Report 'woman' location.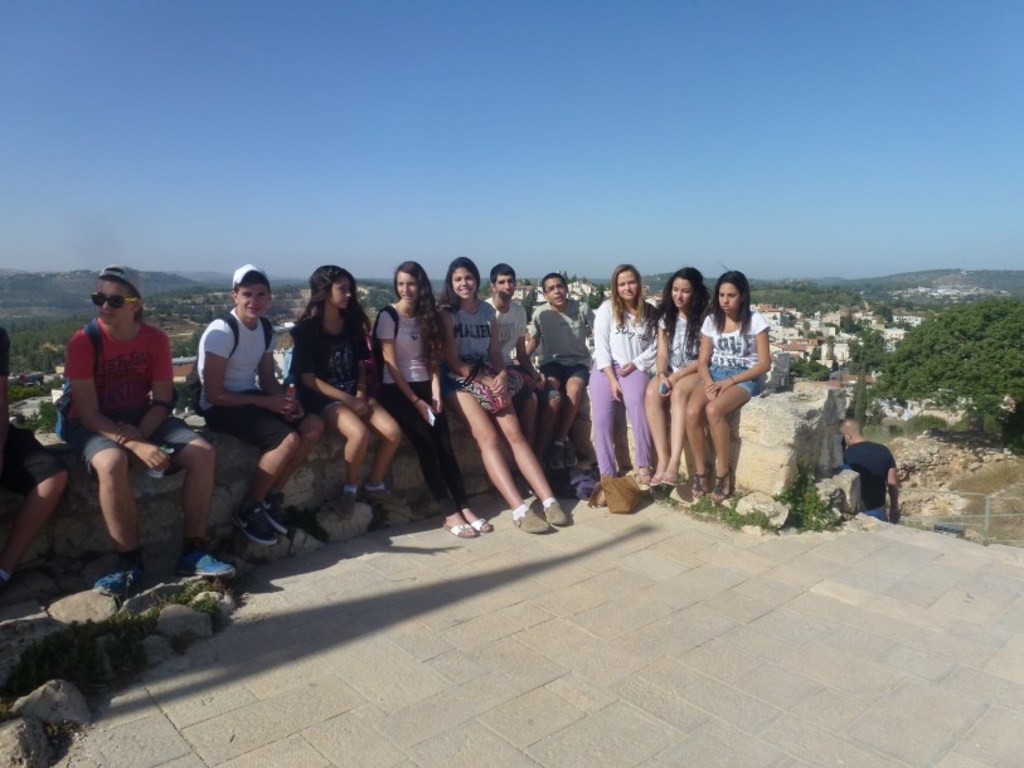
Report: Rect(660, 269, 780, 507).
